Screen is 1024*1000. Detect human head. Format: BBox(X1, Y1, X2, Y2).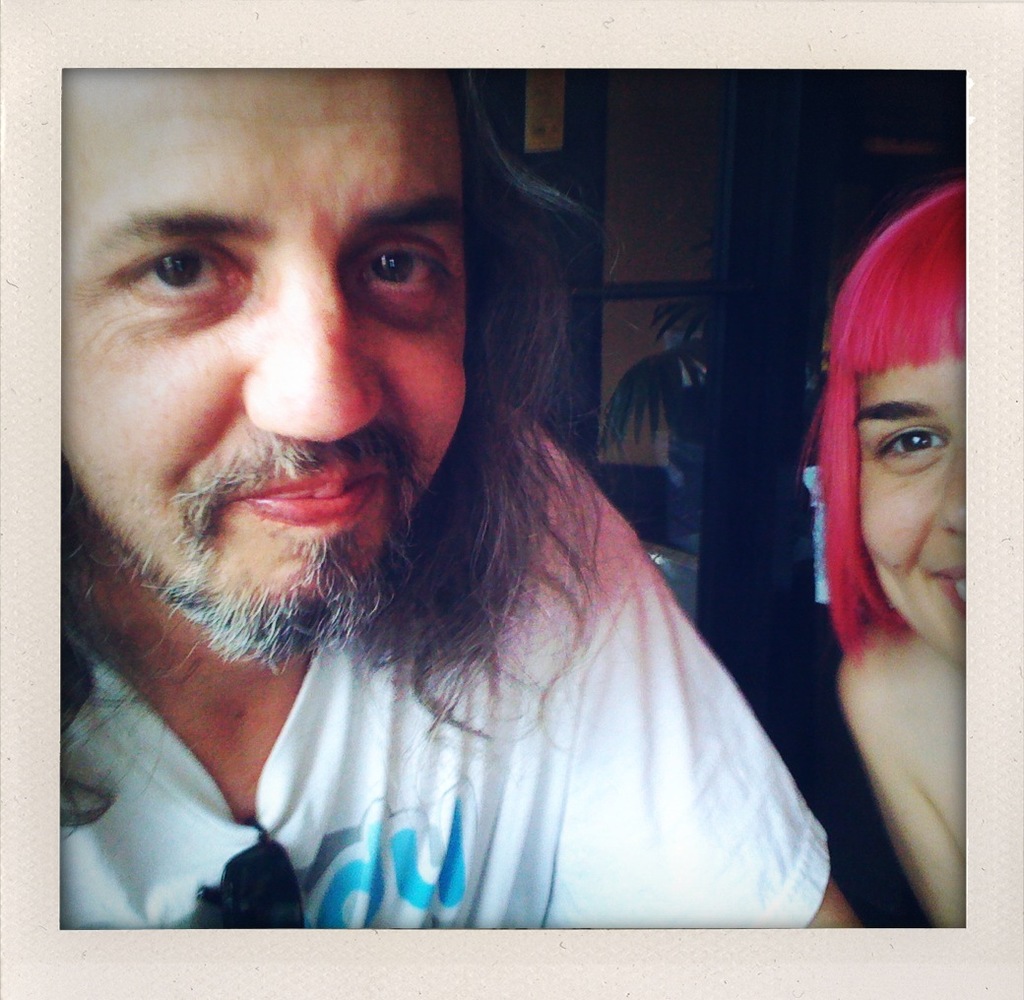
BBox(802, 212, 989, 663).
